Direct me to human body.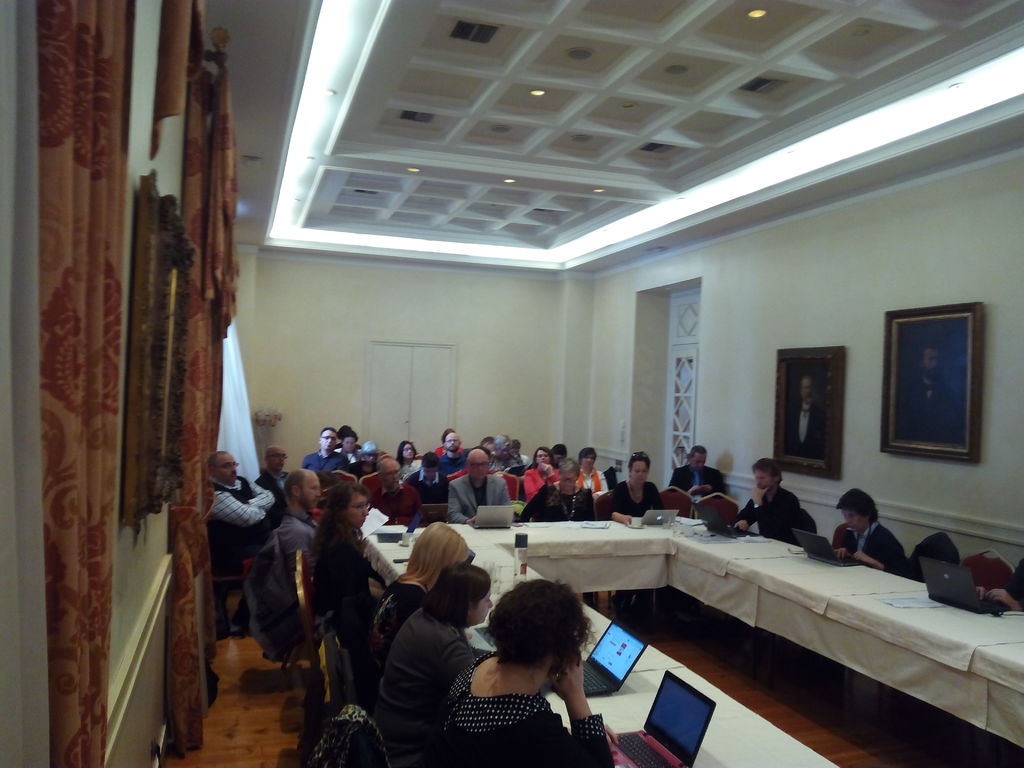
Direction: [left=513, top=455, right=593, bottom=518].
